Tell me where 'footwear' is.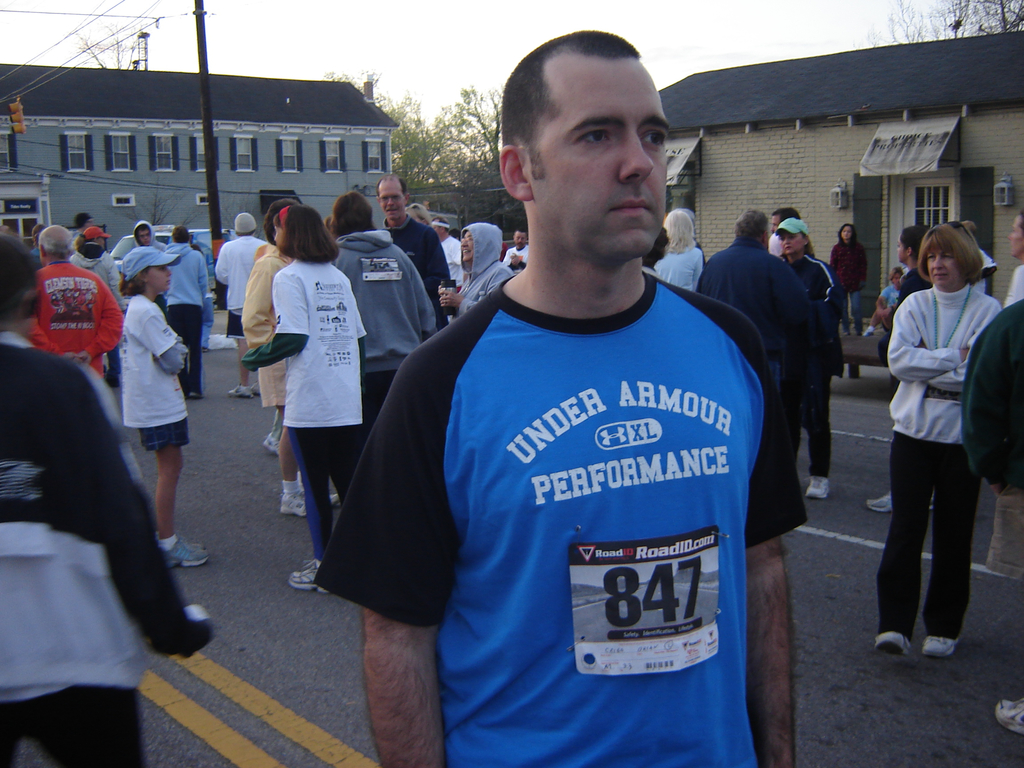
'footwear' is at box(226, 383, 253, 396).
